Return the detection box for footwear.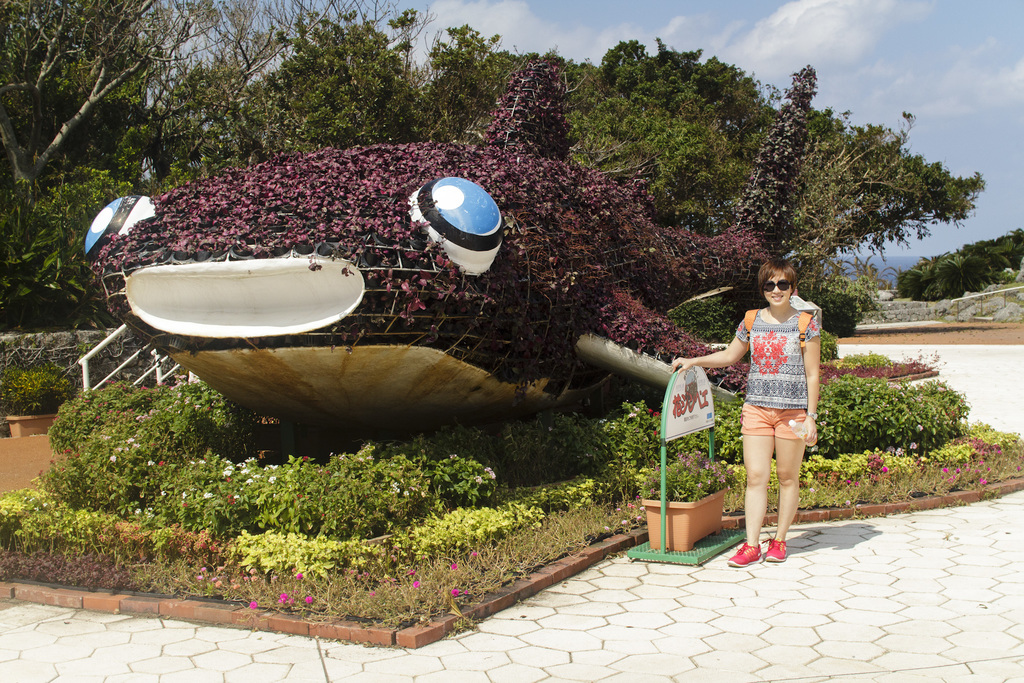
left=760, top=537, right=791, bottom=563.
